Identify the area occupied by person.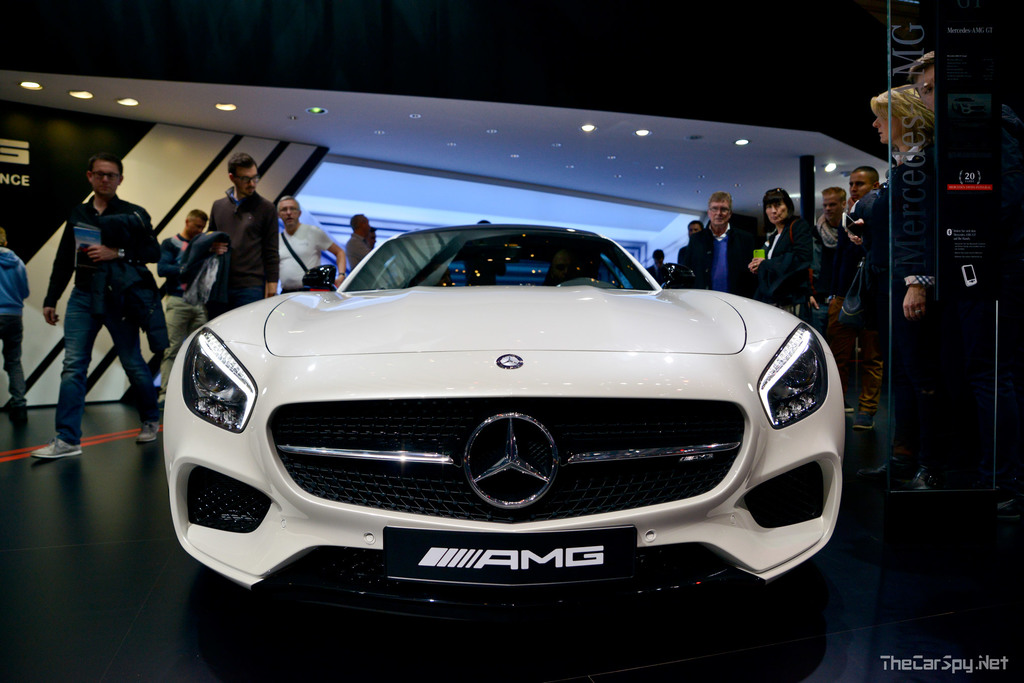
Area: <bbox>0, 222, 30, 424</bbox>.
